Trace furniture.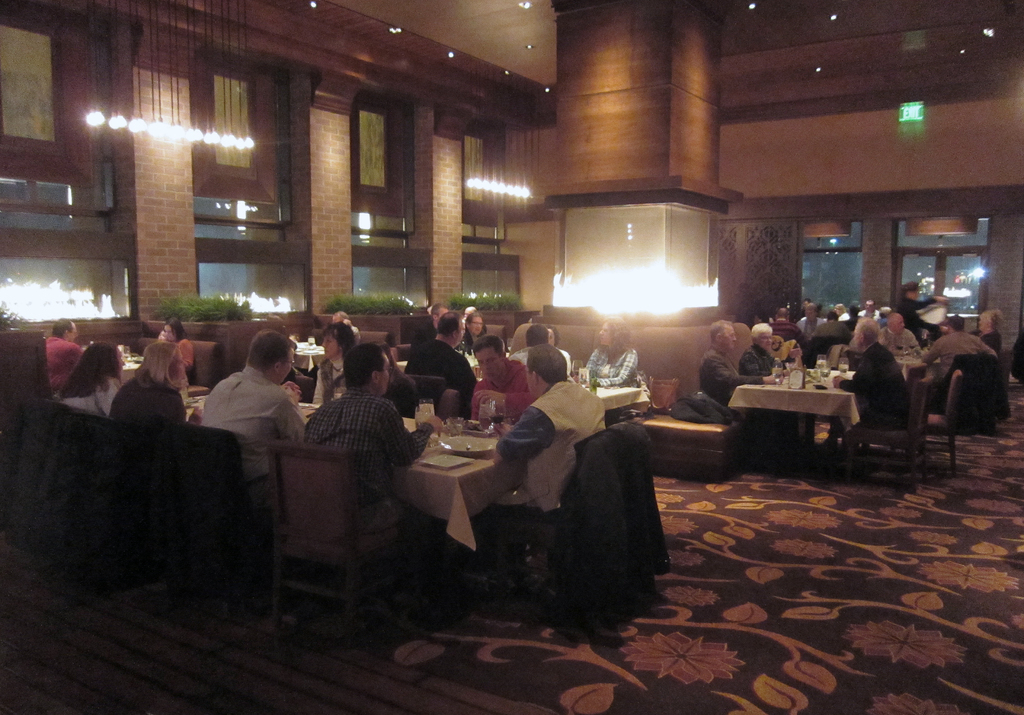
Traced to 256 437 435 641.
